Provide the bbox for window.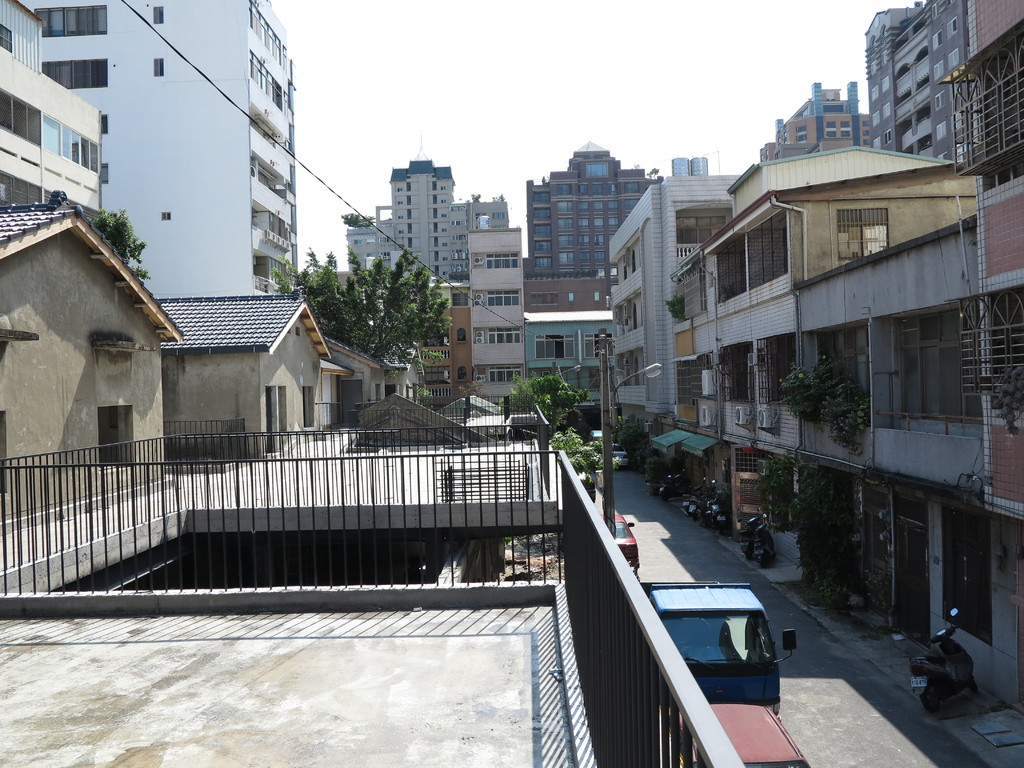
{"left": 488, "top": 363, "right": 523, "bottom": 387}.
